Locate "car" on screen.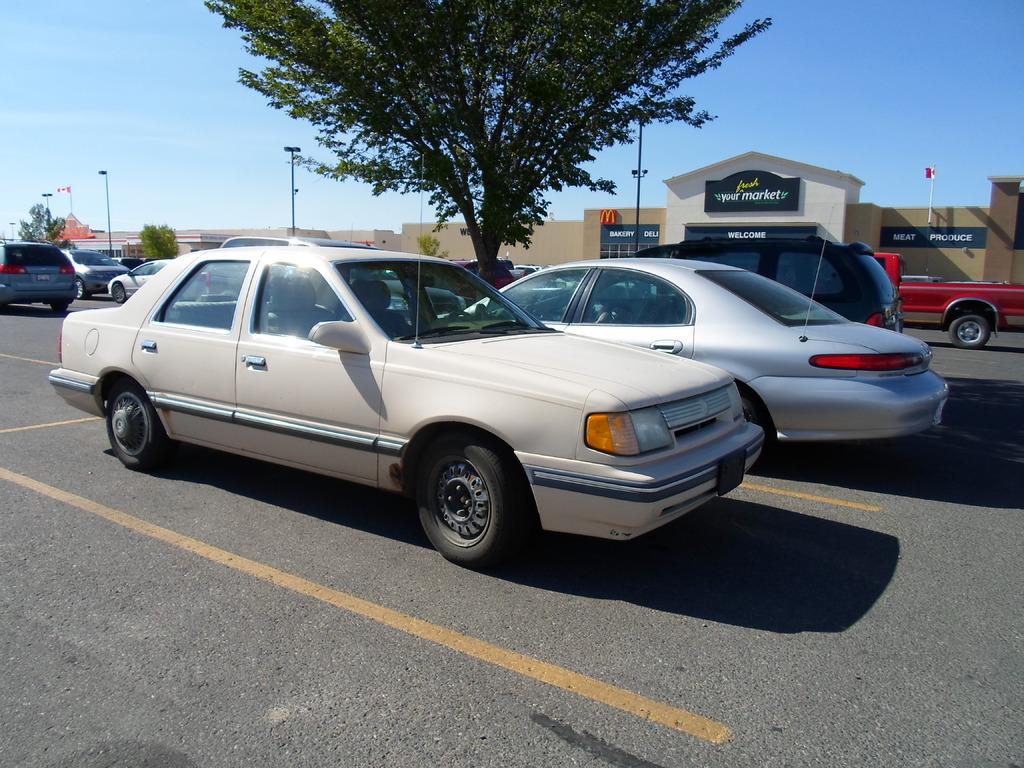
On screen at {"left": 435, "top": 205, "right": 950, "bottom": 472}.
